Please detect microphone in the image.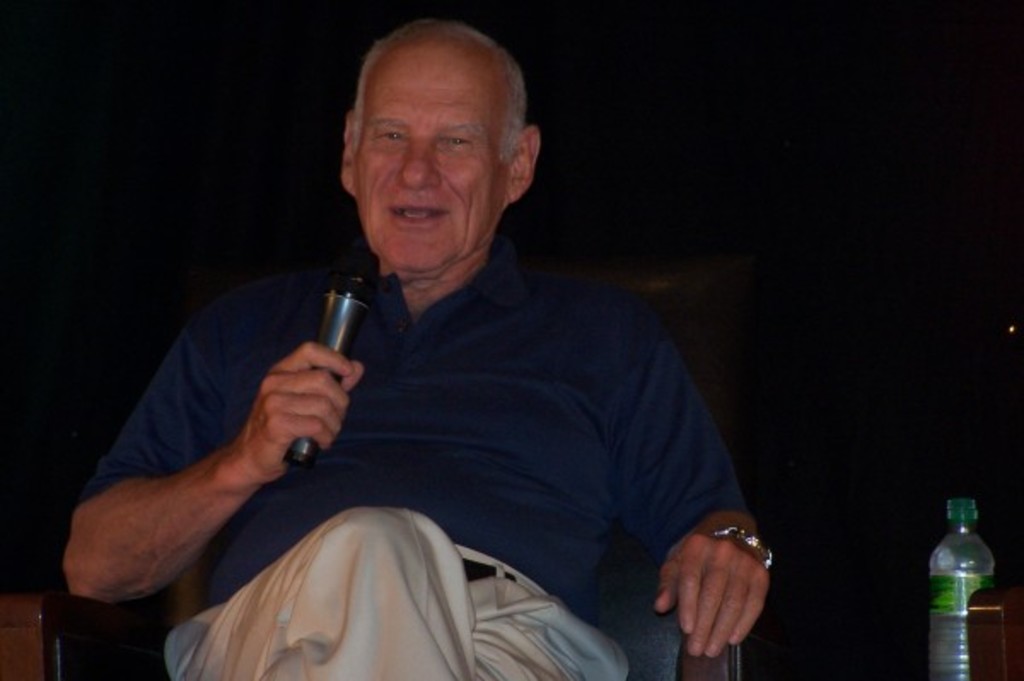
<region>266, 256, 403, 423</region>.
